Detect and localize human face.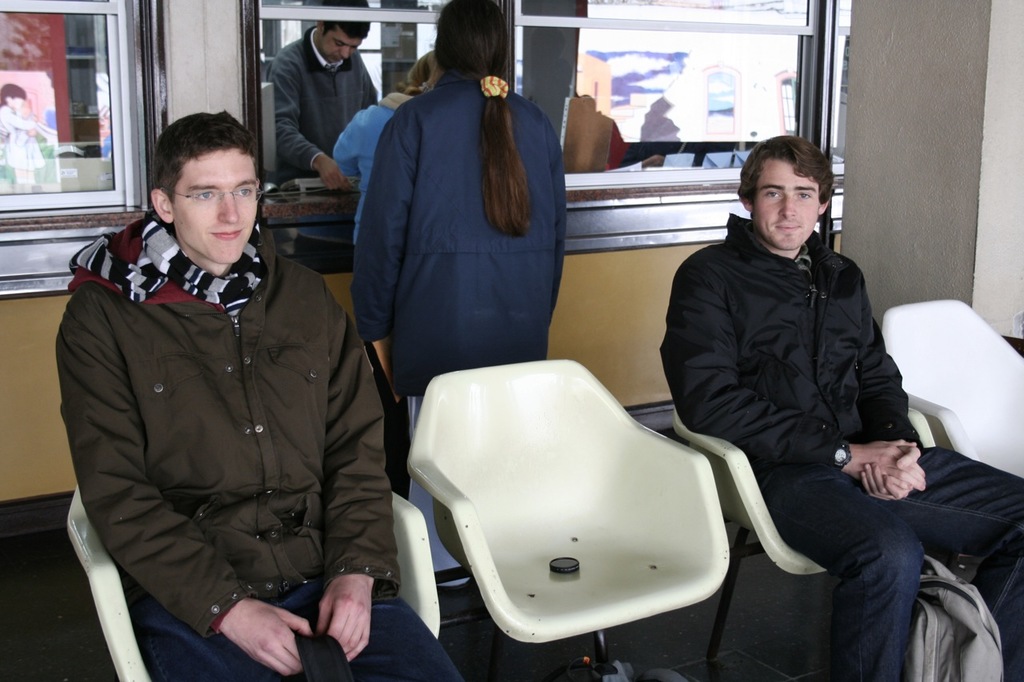
Localized at 170 146 259 262.
